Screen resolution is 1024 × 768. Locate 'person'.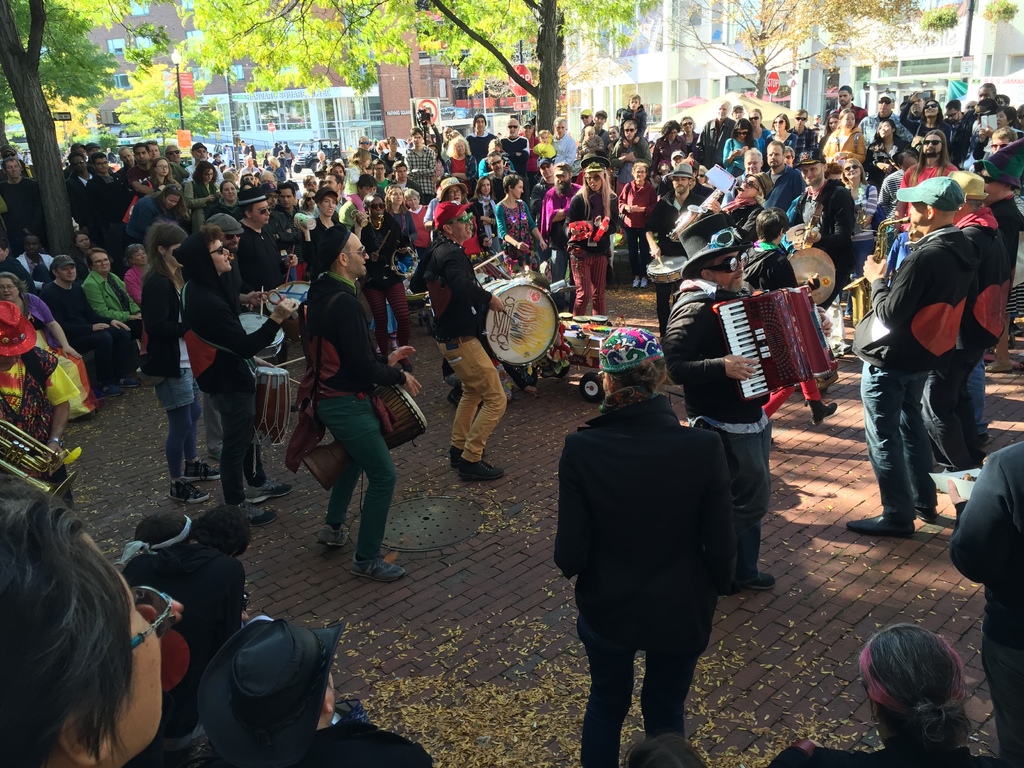
867/143/992/554.
